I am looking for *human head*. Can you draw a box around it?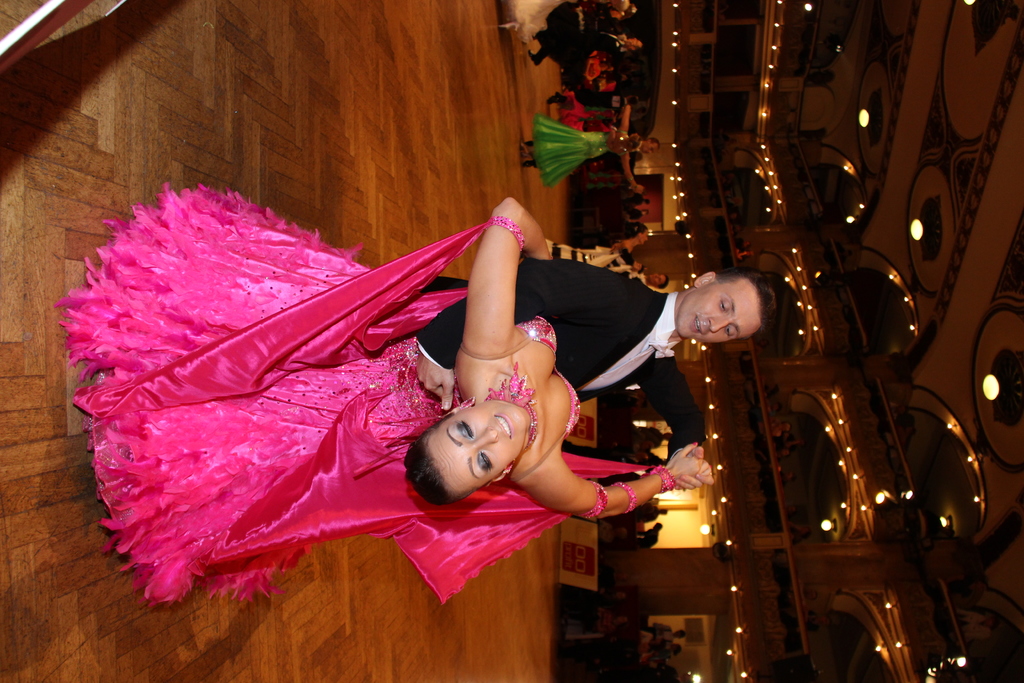
Sure, the bounding box is [x1=624, y1=38, x2=644, y2=56].
